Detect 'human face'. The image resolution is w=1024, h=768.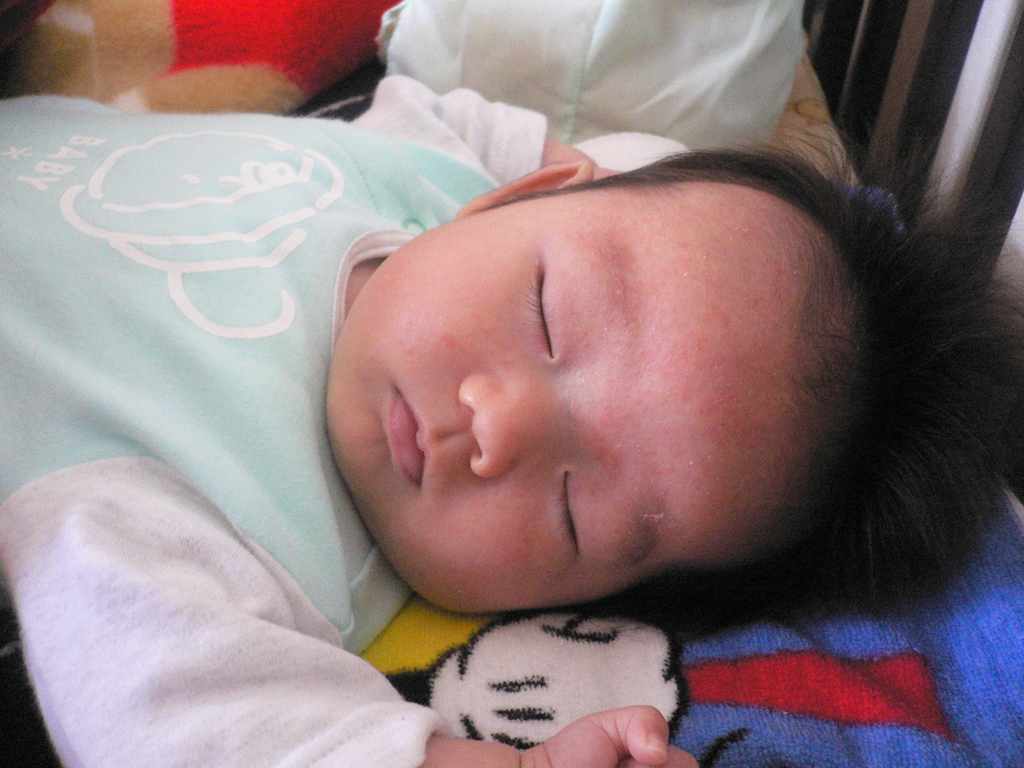
left=325, top=207, right=804, bottom=612.
